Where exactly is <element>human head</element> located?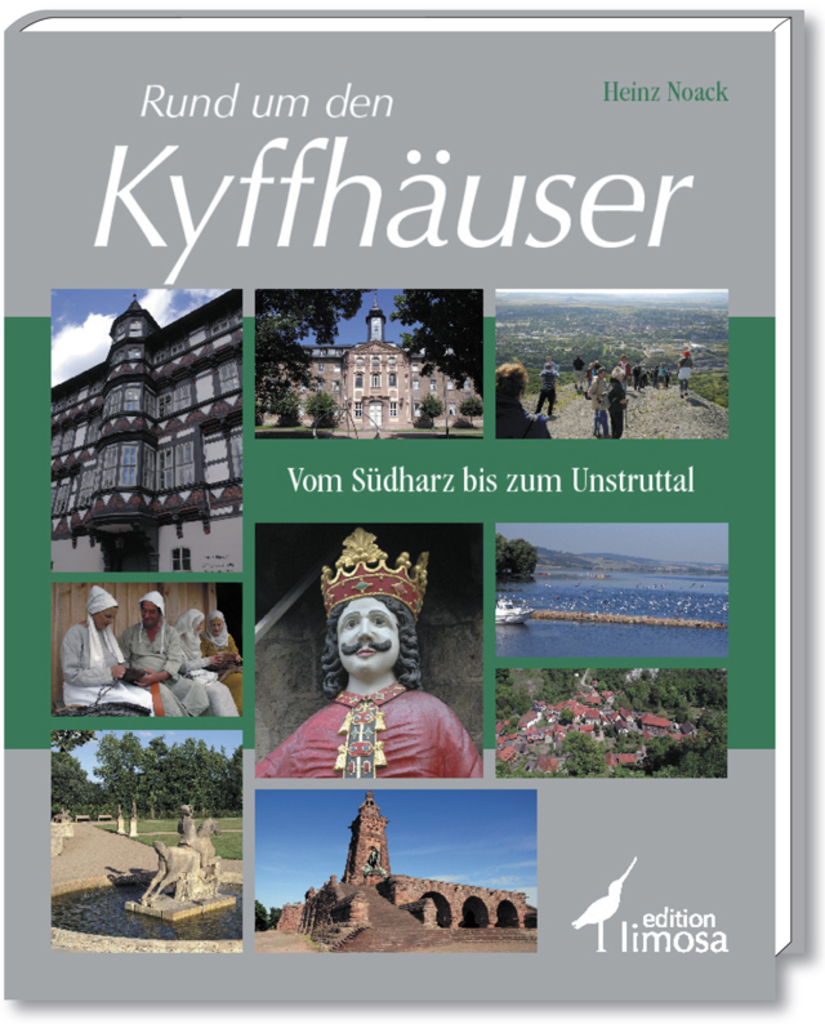
Its bounding box is region(86, 579, 116, 633).
